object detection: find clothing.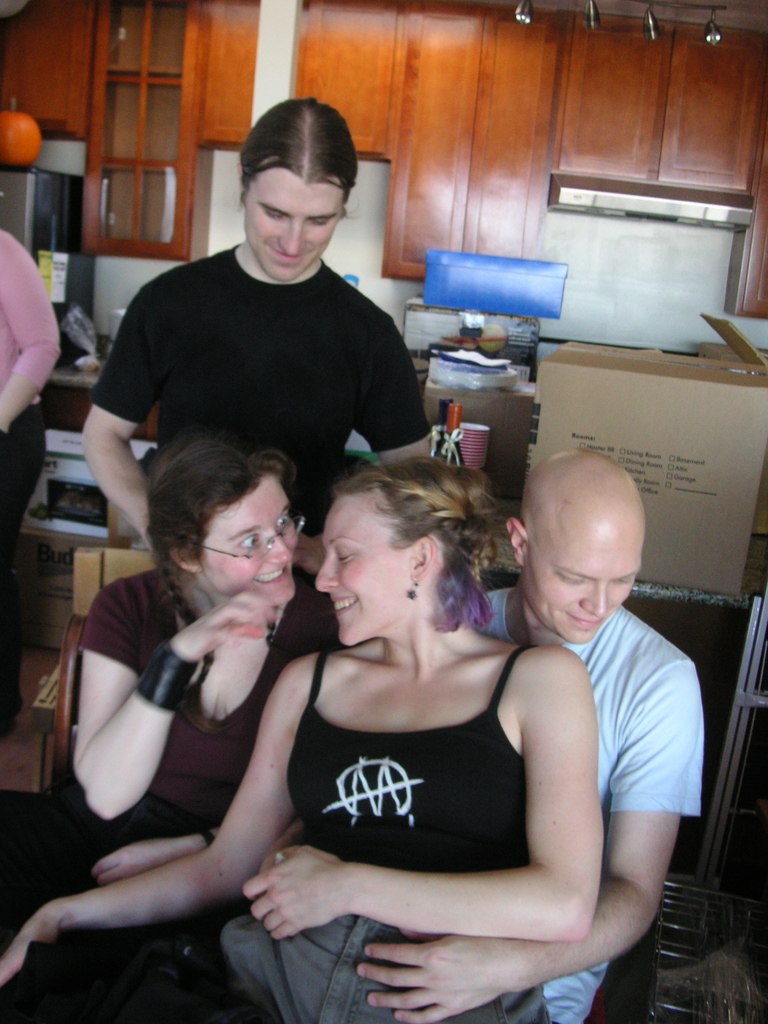
crop(472, 578, 705, 1023).
